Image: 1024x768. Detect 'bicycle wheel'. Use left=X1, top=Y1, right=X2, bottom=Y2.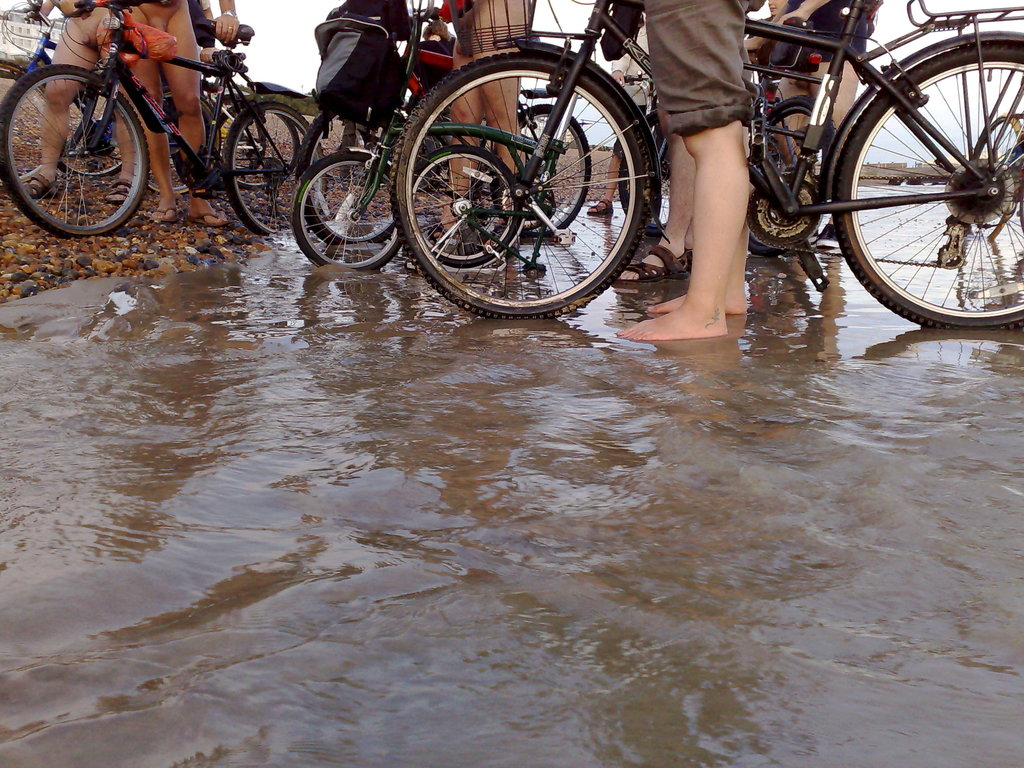
left=0, top=65, right=50, bottom=179.
